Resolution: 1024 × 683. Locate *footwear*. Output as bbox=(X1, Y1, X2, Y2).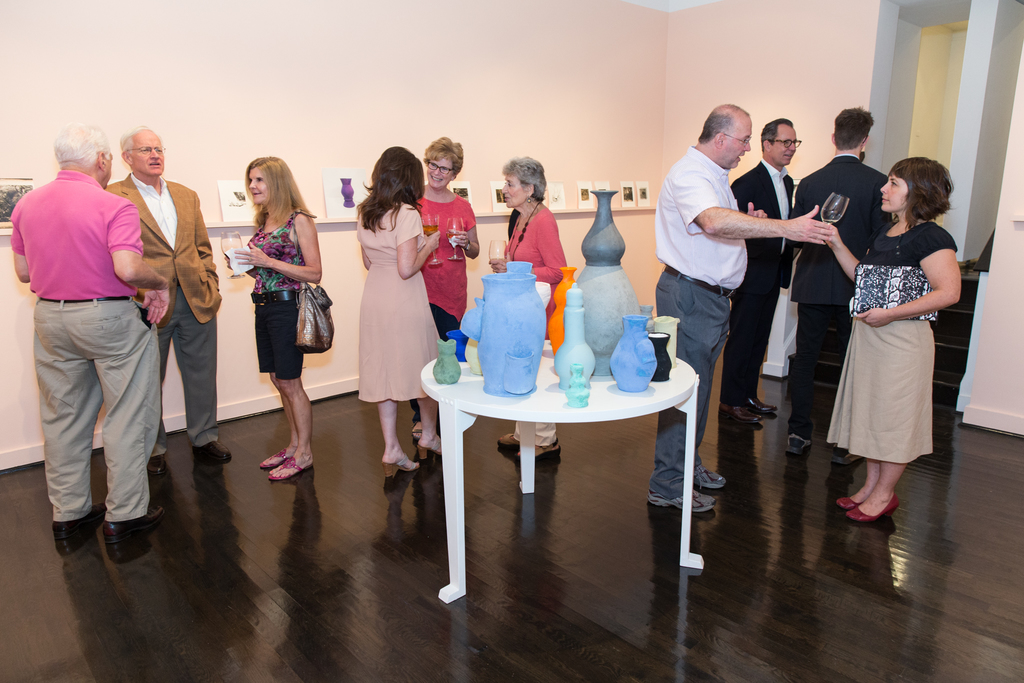
bbox=(648, 491, 716, 513).
